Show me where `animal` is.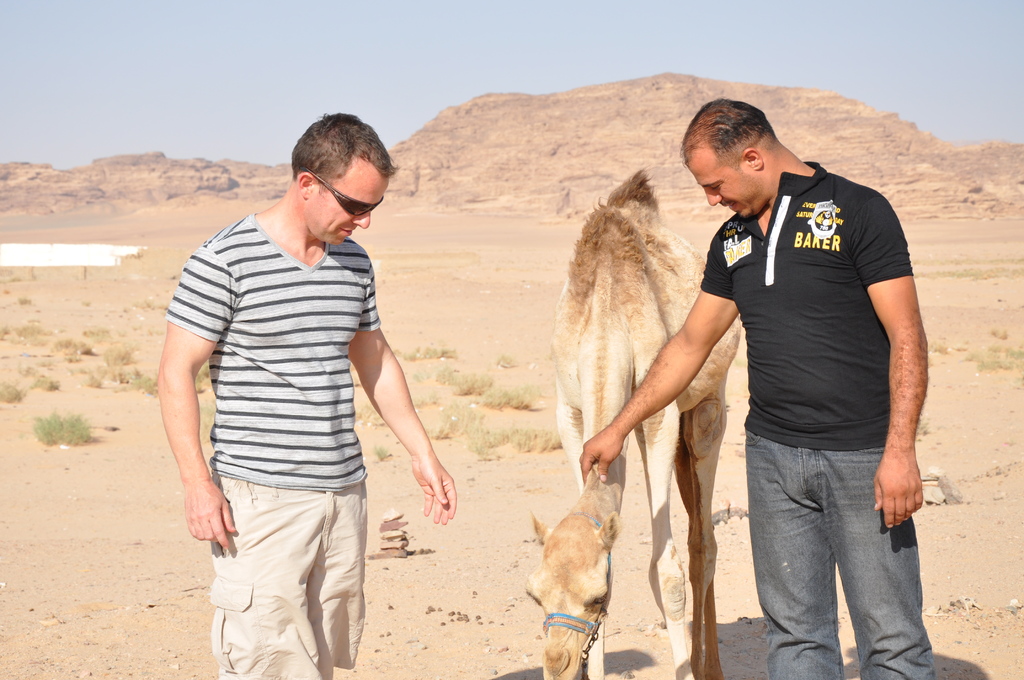
`animal` is at (x1=524, y1=170, x2=750, y2=679).
